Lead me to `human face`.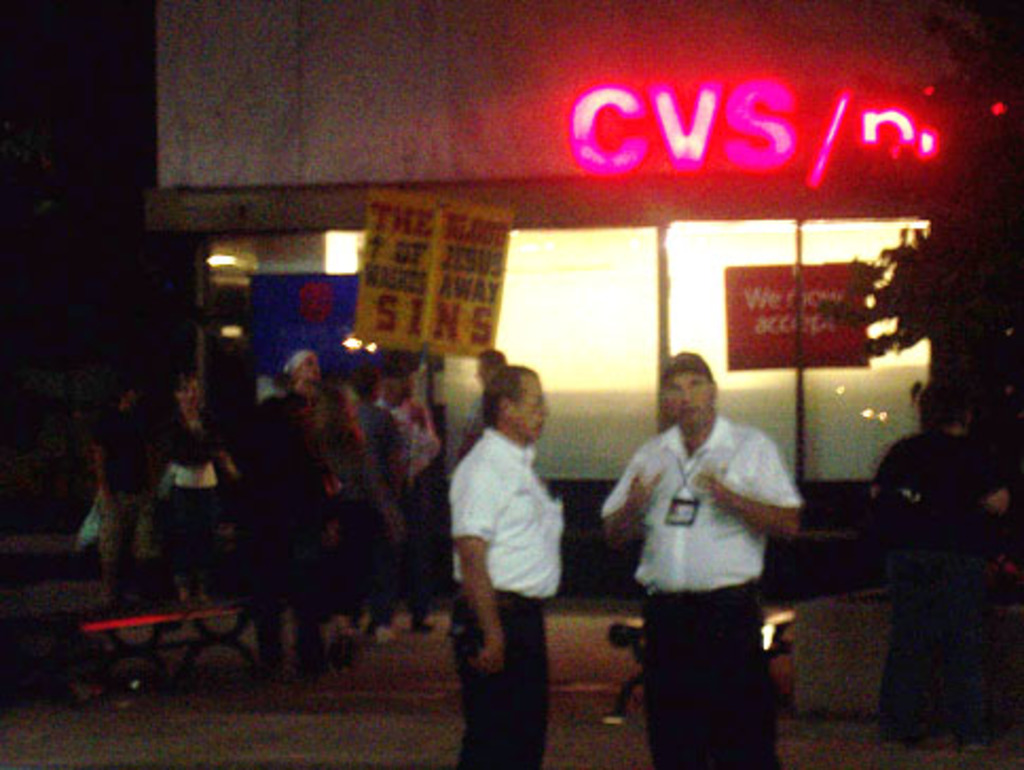
Lead to select_region(656, 368, 711, 434).
